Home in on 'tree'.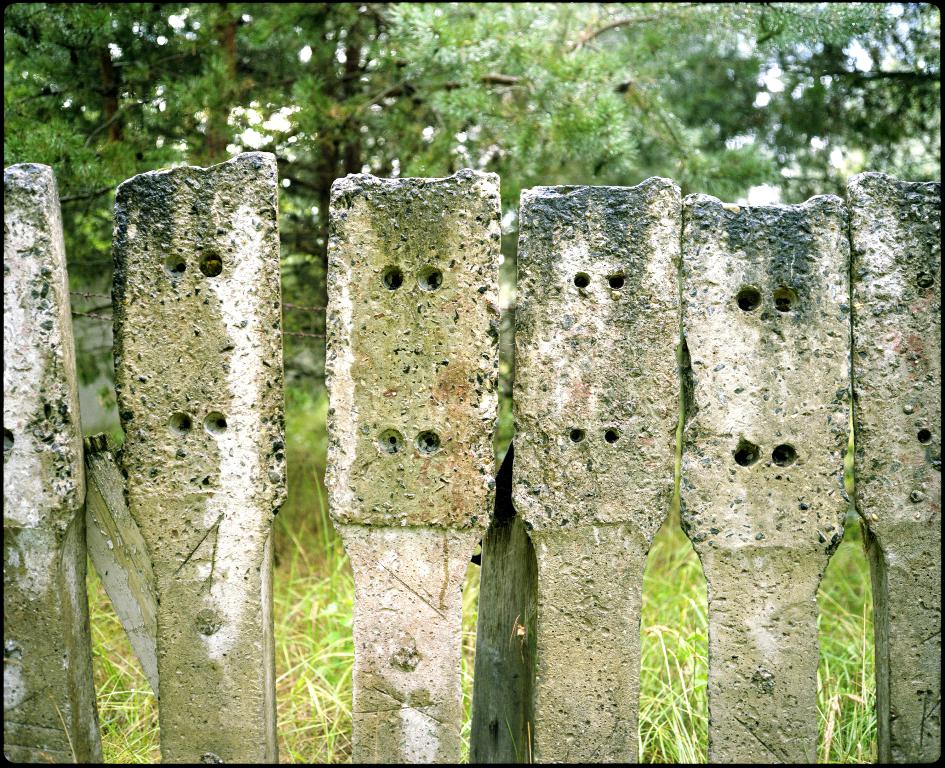
Homed in at [0,0,944,571].
